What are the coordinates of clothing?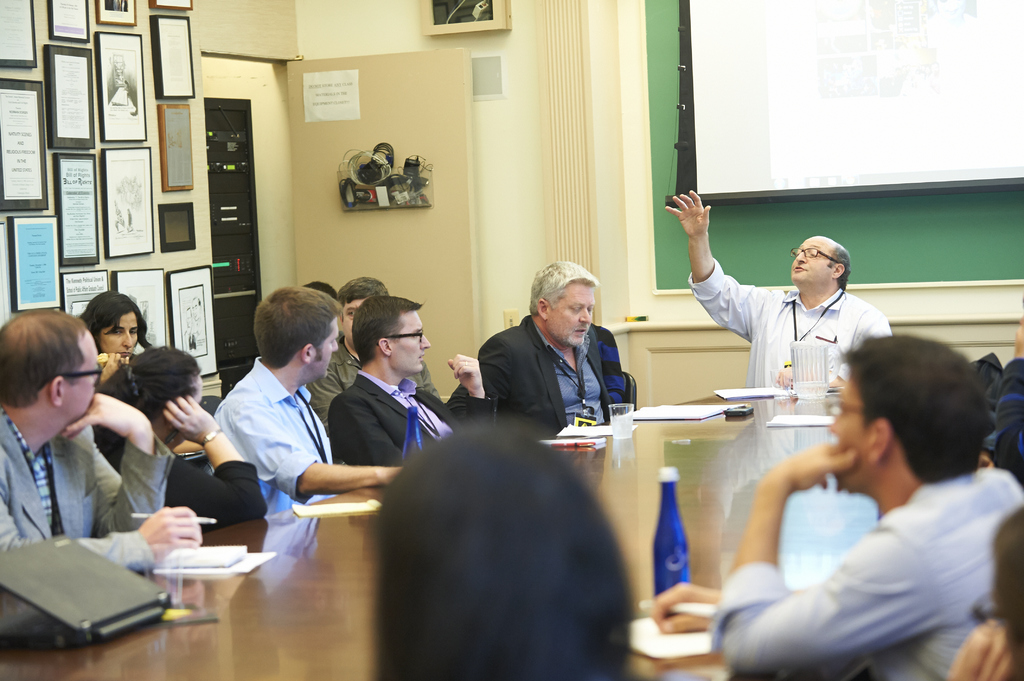
l=203, t=355, r=337, b=515.
